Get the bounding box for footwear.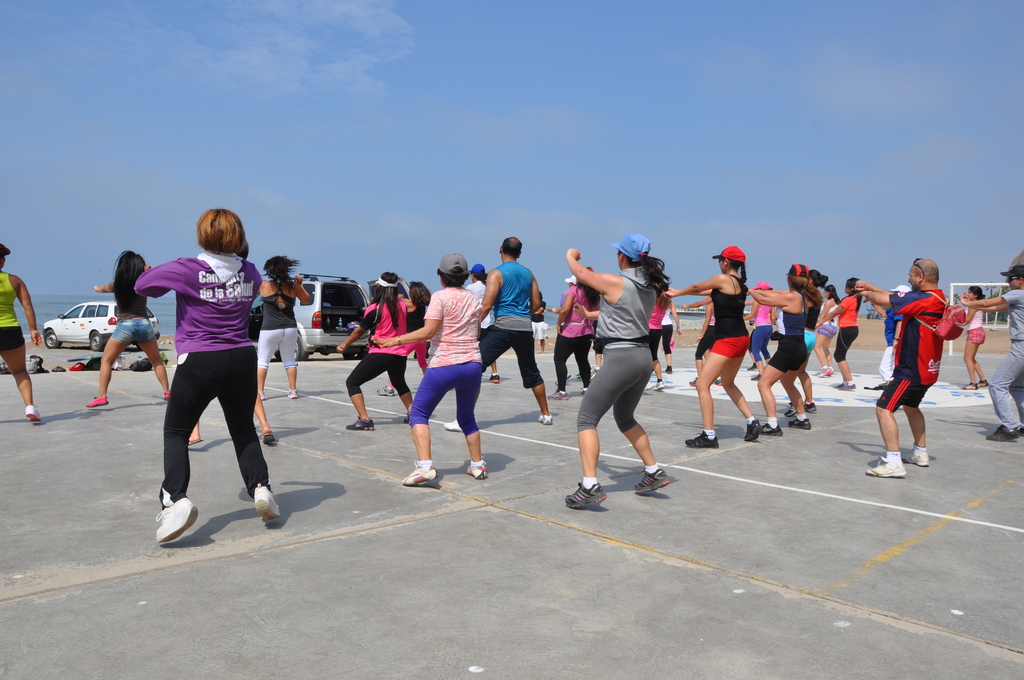
{"left": 748, "top": 421, "right": 760, "bottom": 442}.
